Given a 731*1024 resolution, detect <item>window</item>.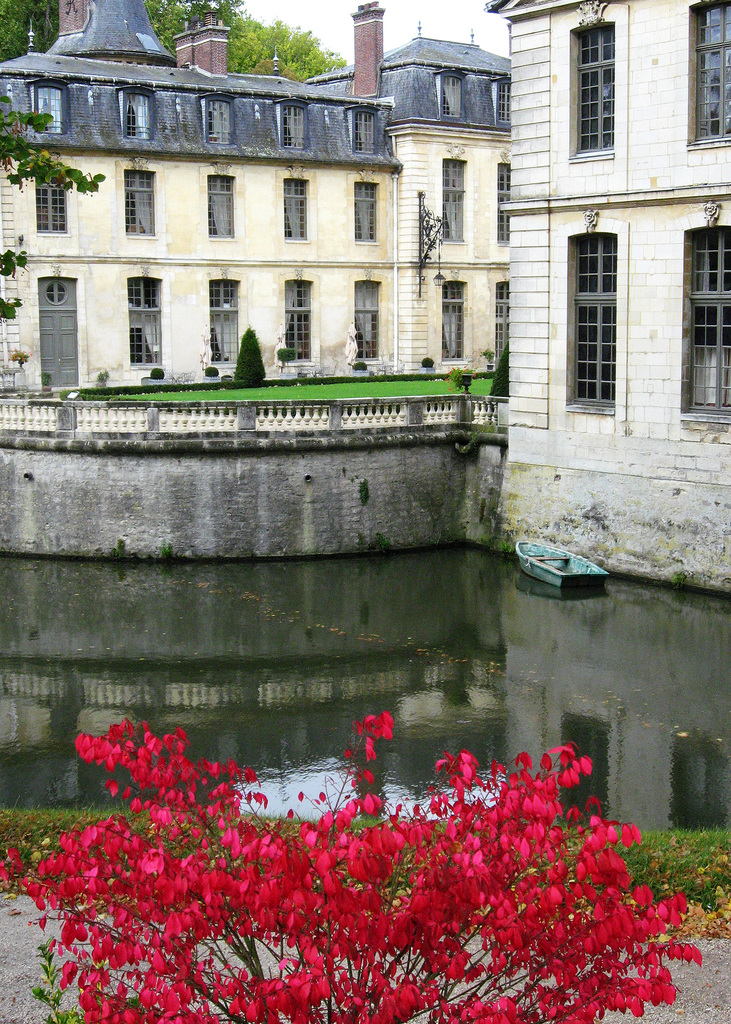
211, 280, 236, 361.
